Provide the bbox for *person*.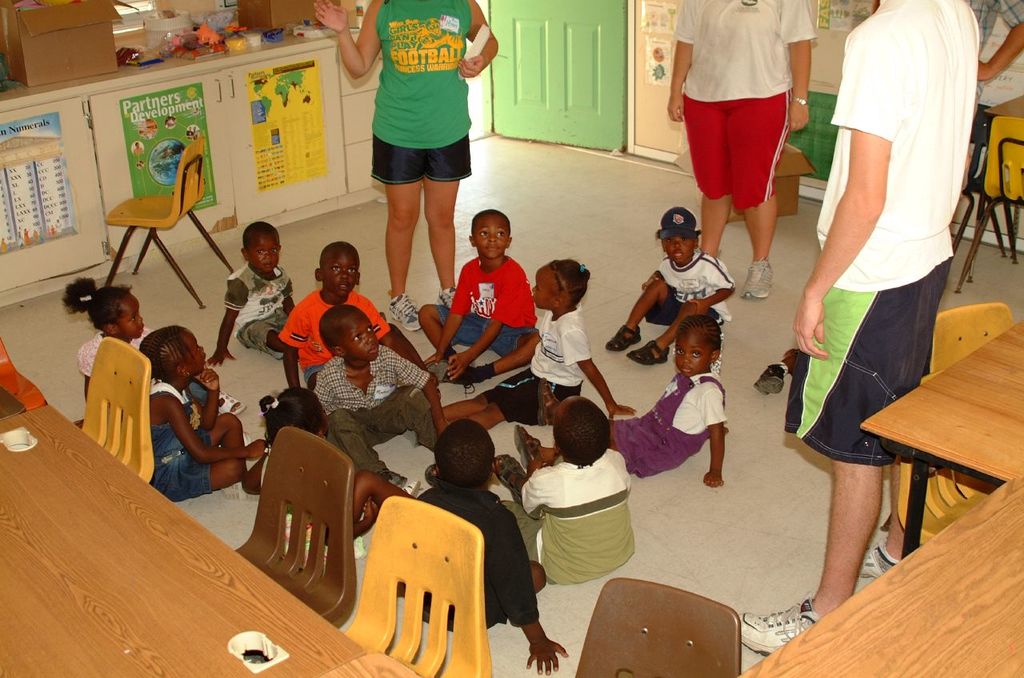
bbox=(875, 0, 1023, 232).
